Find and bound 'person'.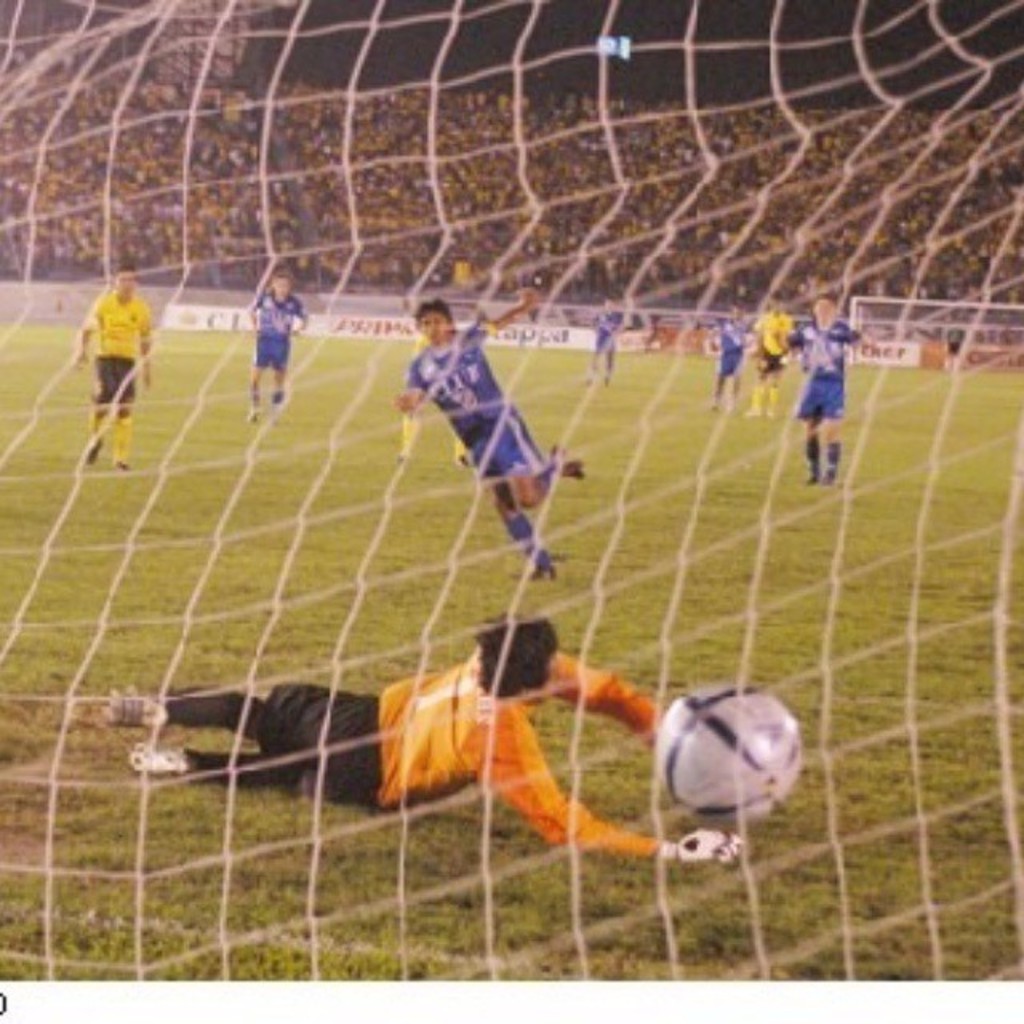
Bound: 710, 298, 747, 416.
